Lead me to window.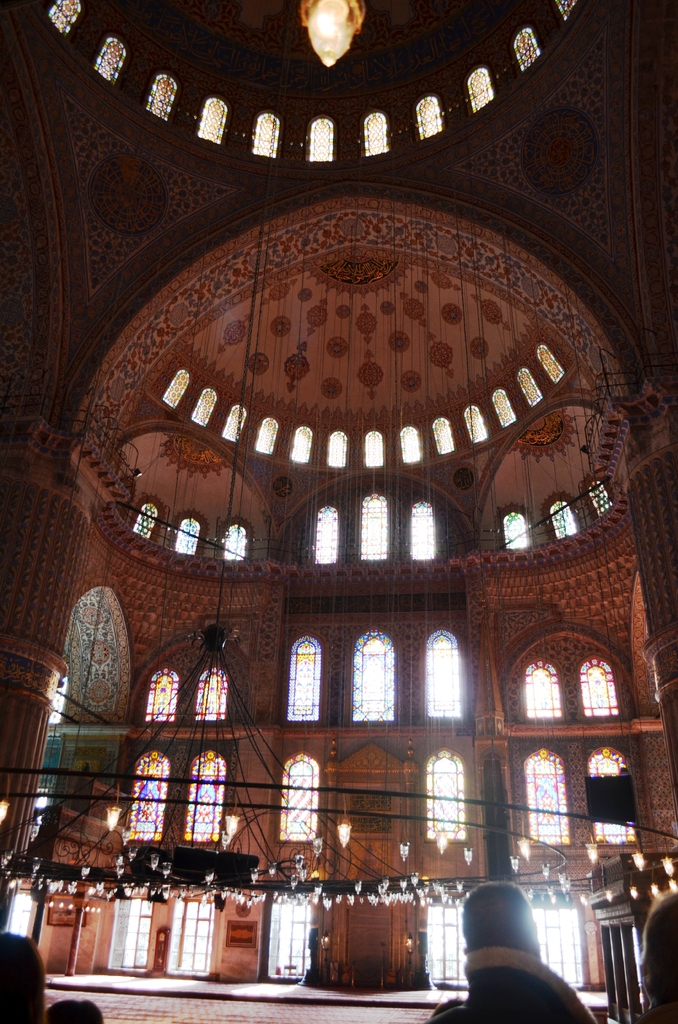
Lead to (x1=355, y1=629, x2=392, y2=720).
